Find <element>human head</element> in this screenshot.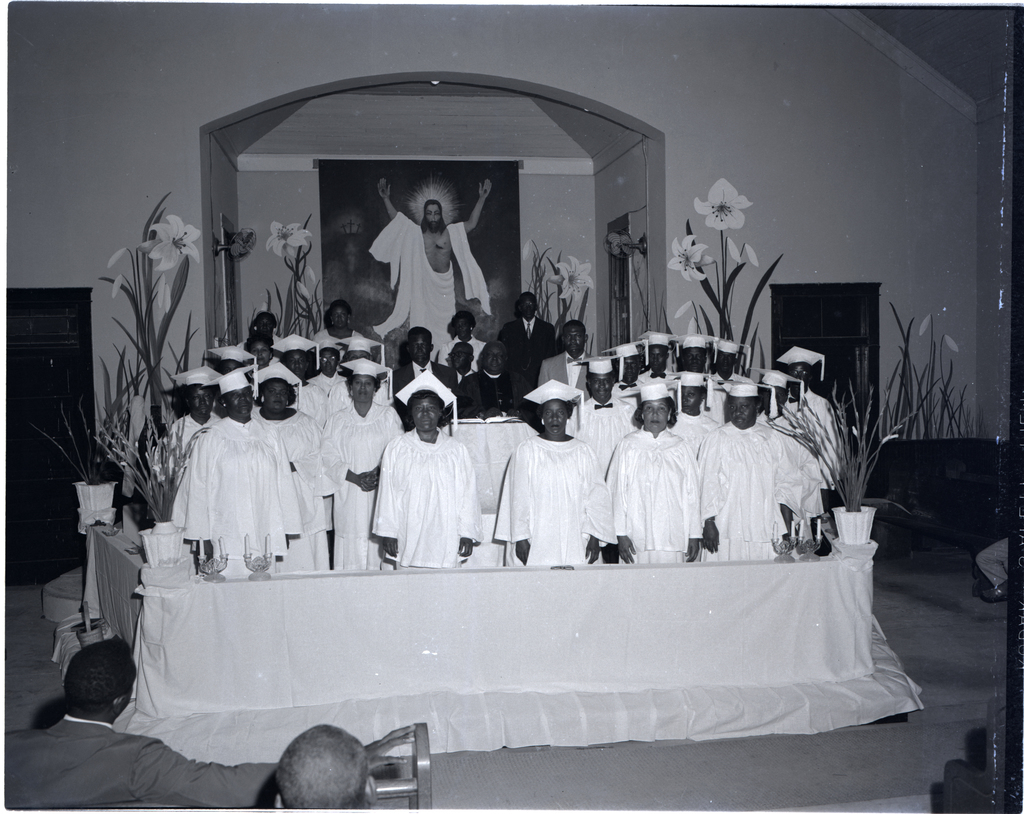
The bounding box for <element>human head</element> is [x1=575, y1=356, x2=618, y2=402].
